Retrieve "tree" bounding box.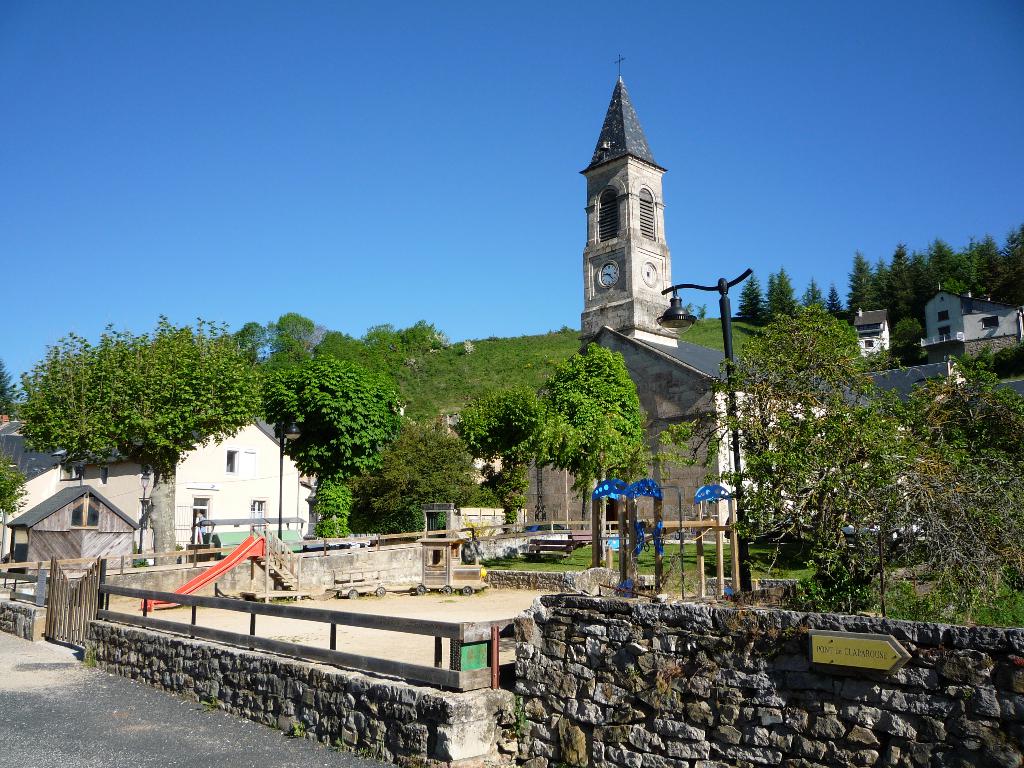
Bounding box: x1=458 y1=391 x2=548 y2=469.
